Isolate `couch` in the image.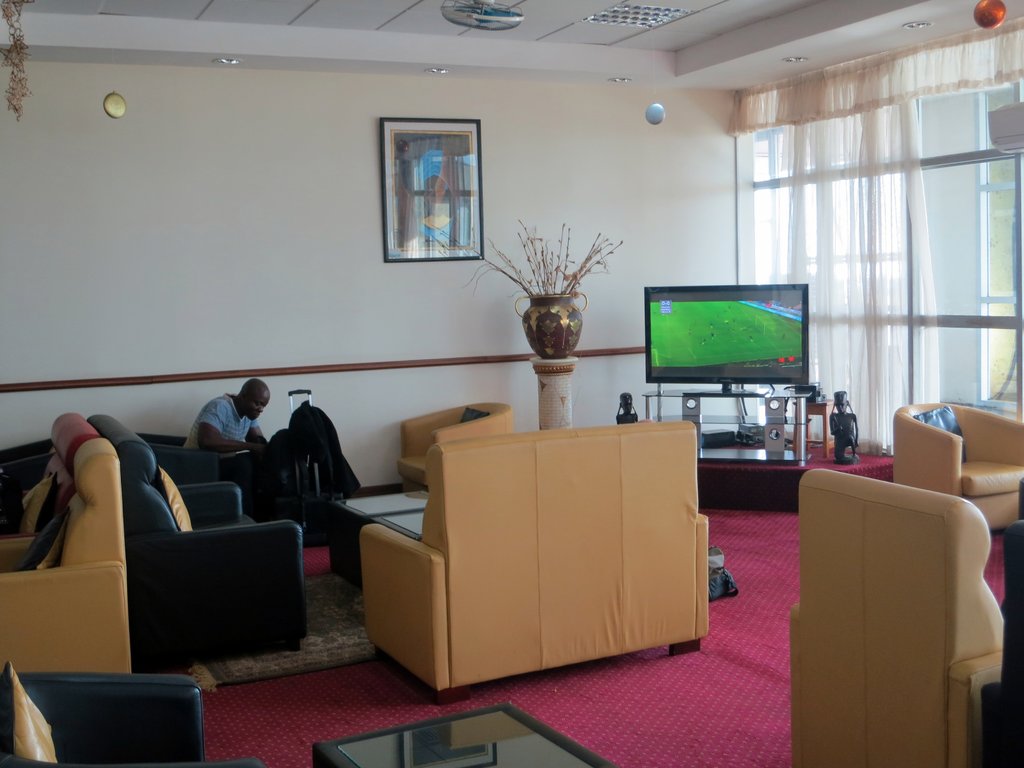
Isolated region: 360, 417, 711, 696.
